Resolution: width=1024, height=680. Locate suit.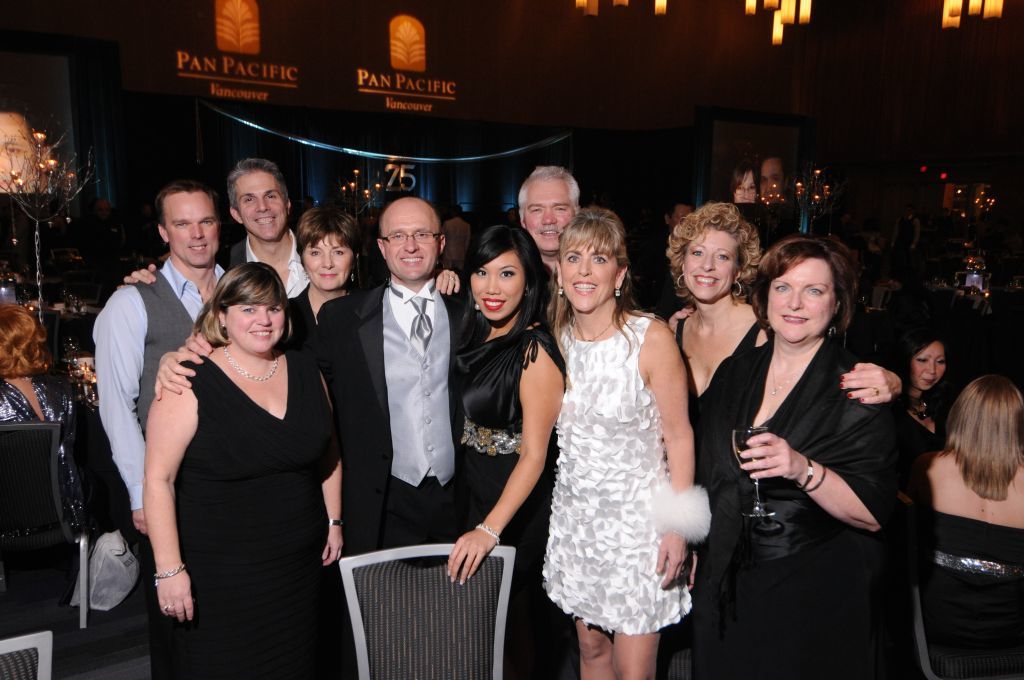
[218,236,309,270].
